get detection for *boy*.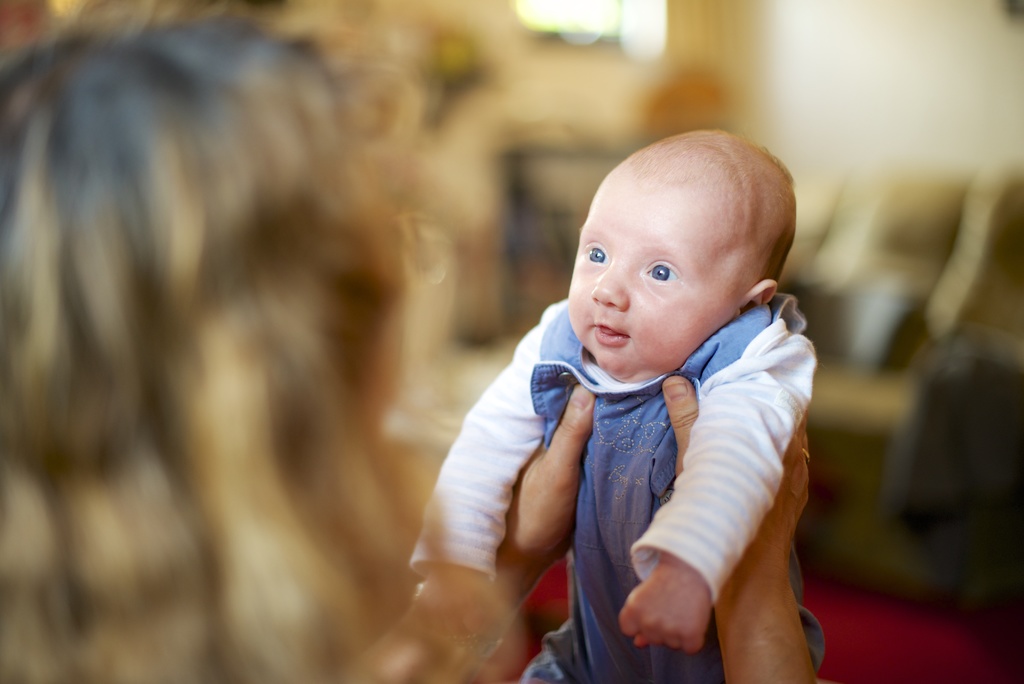
Detection: bbox=(437, 92, 838, 662).
